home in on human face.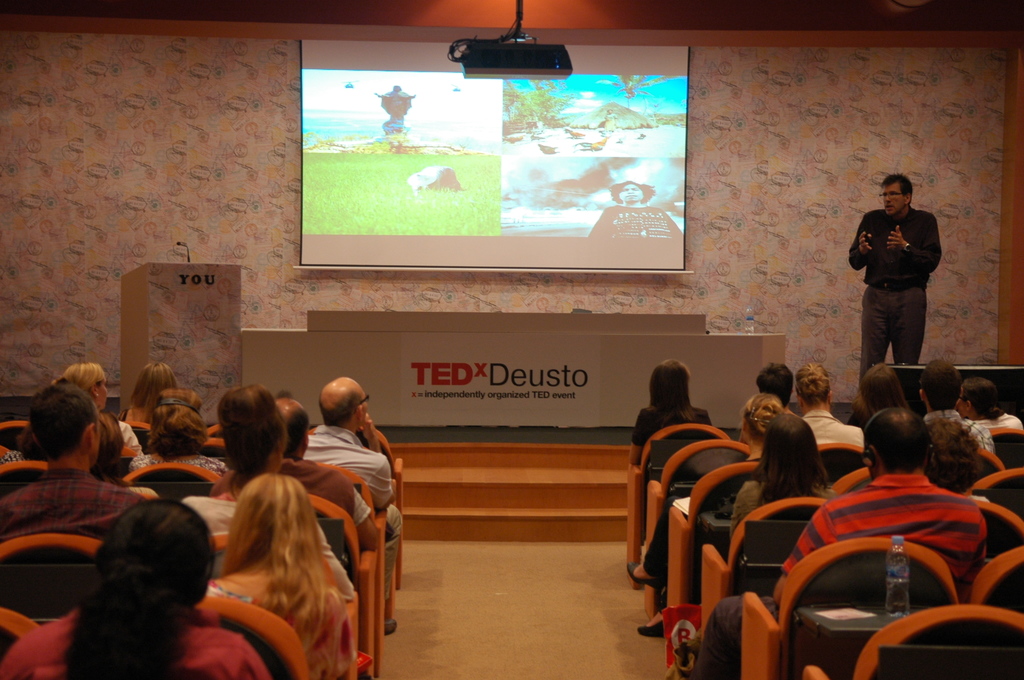
Homed in at [94,379,113,410].
